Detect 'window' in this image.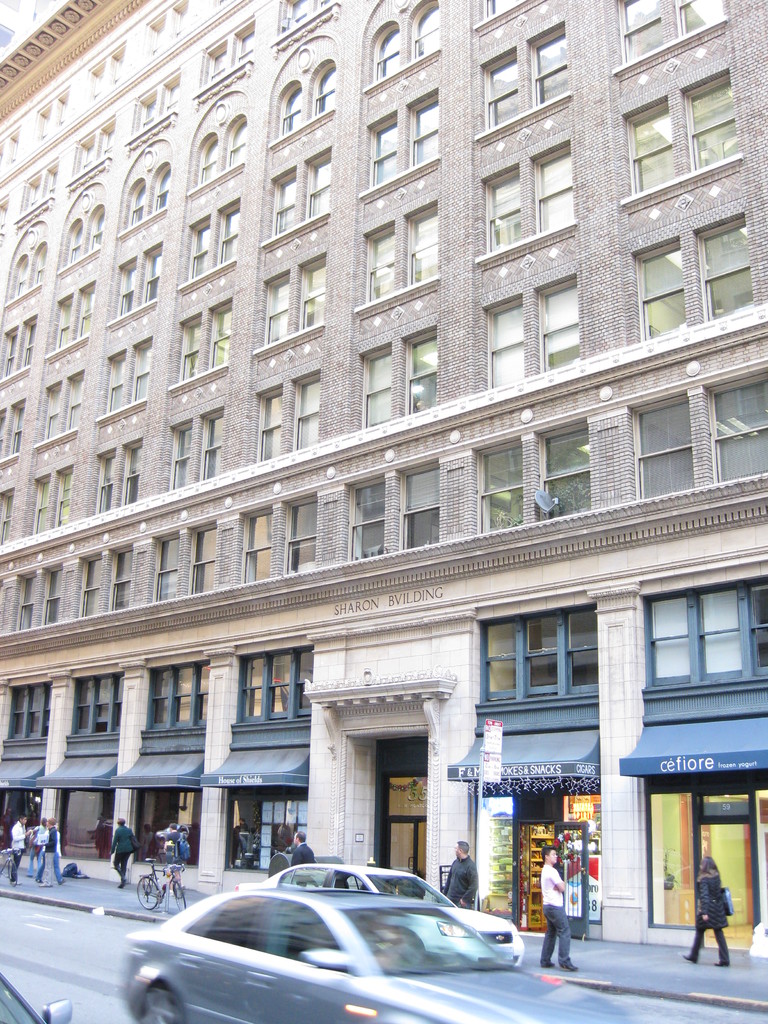
Detection: detection(222, 123, 245, 168).
